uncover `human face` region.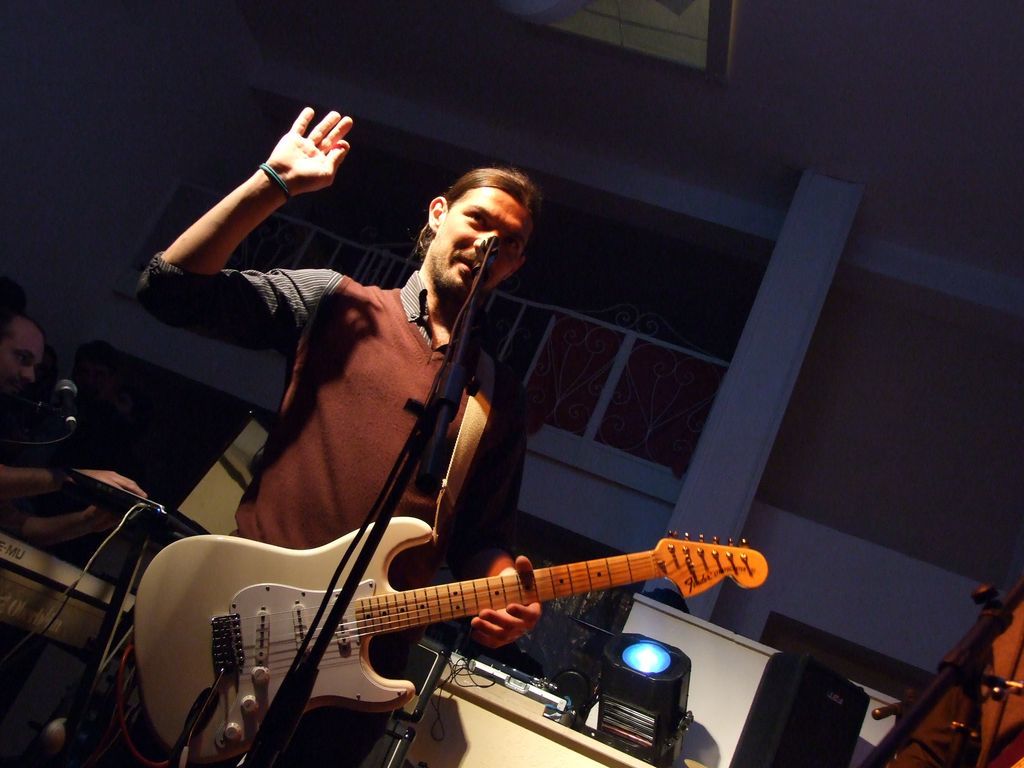
Uncovered: 442:199:518:299.
